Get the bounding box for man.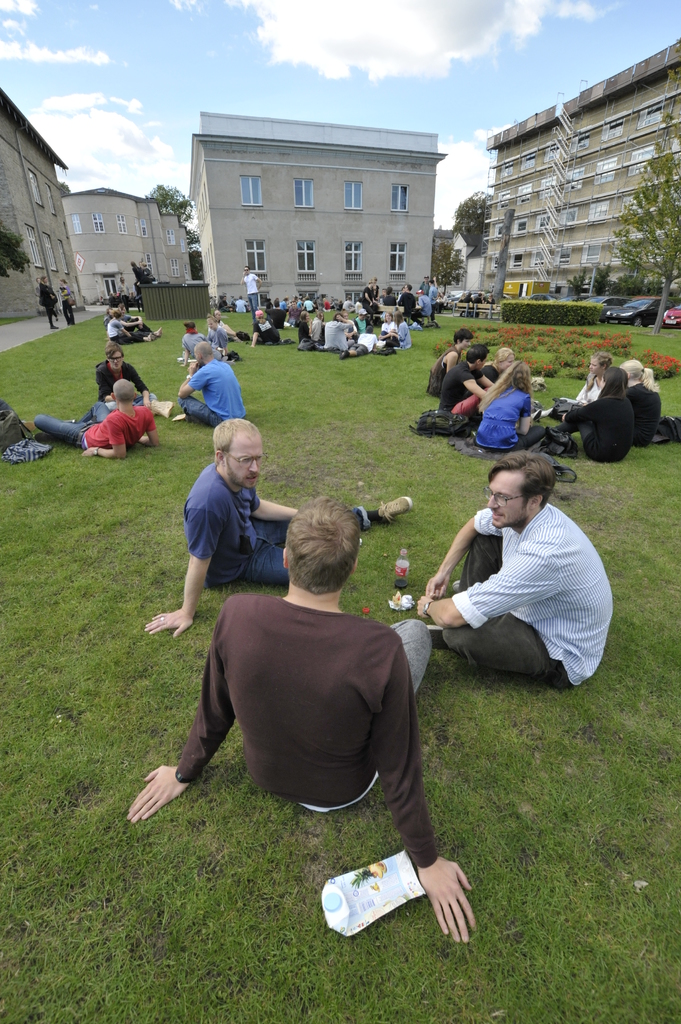
{"left": 424, "top": 329, "right": 467, "bottom": 397}.
